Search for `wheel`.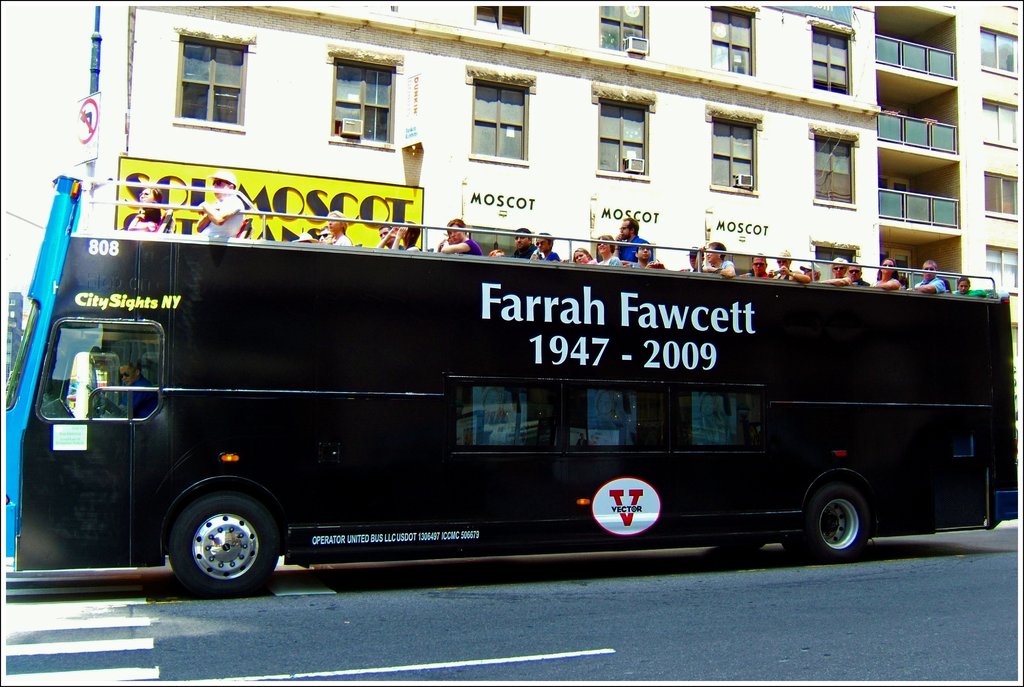
Found at (x1=808, y1=485, x2=870, y2=551).
